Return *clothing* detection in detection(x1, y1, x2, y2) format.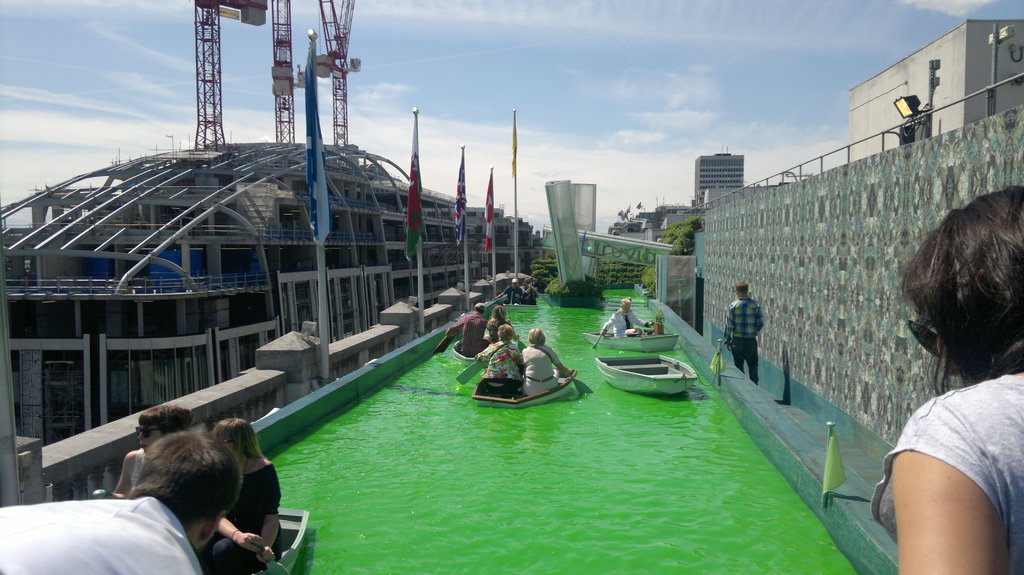
detection(485, 317, 511, 343).
